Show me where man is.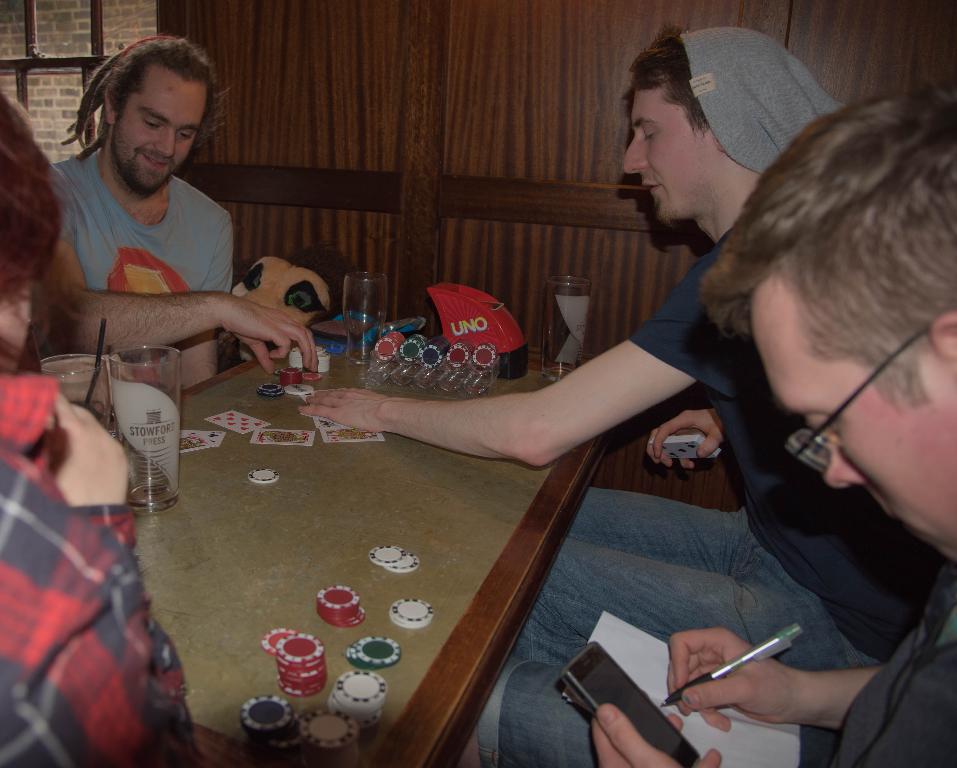
man is at [x1=297, y1=25, x2=946, y2=669].
